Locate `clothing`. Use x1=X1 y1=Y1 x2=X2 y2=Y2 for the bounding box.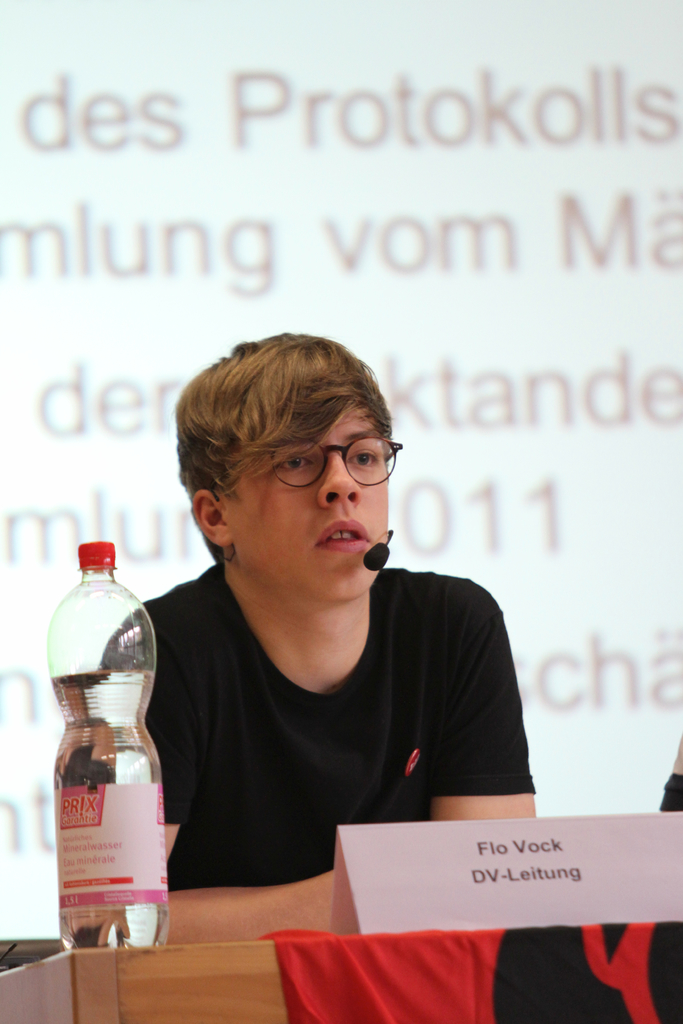
x1=254 y1=916 x2=682 y2=1023.
